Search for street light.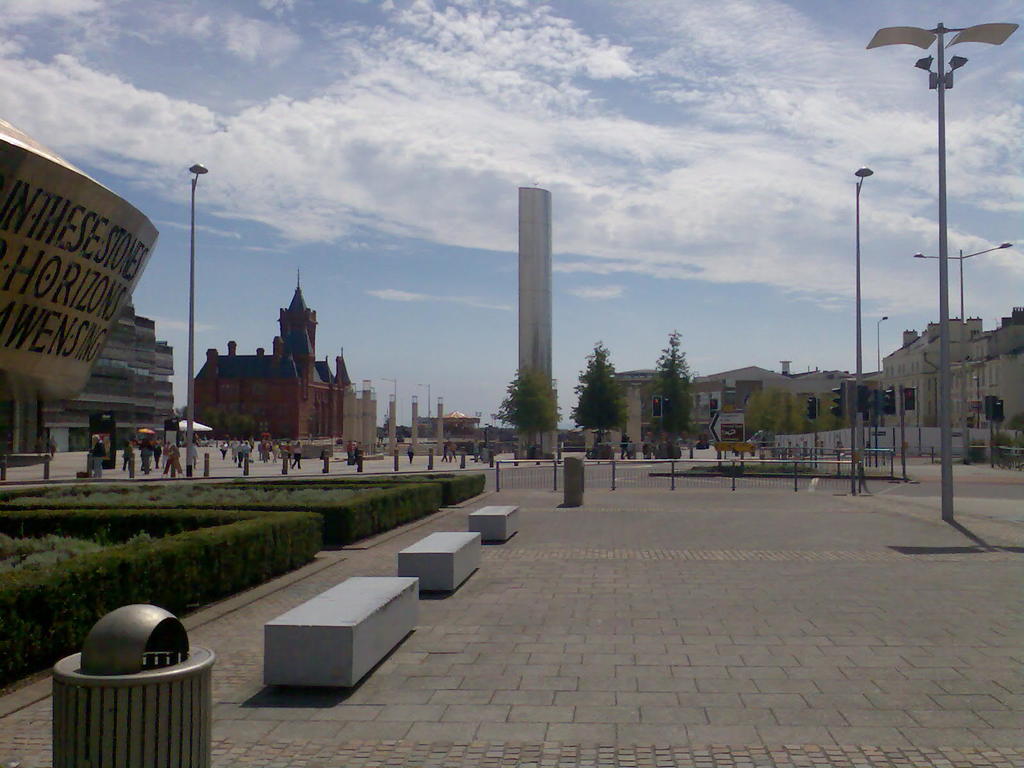
Found at 381/378/397/408.
